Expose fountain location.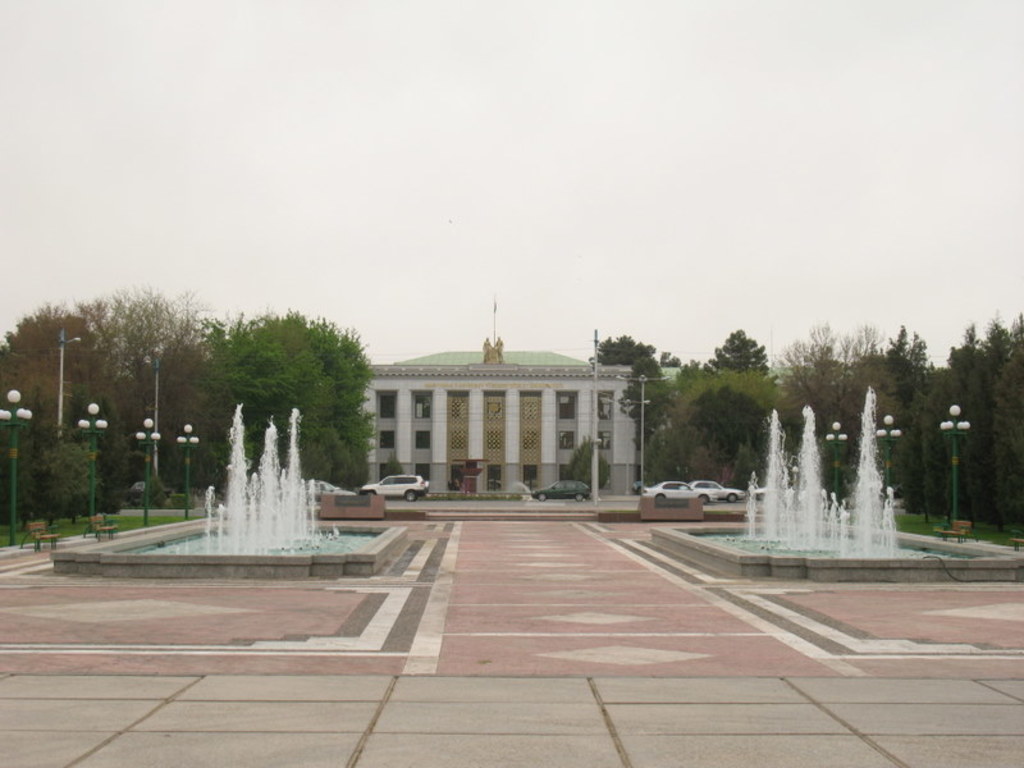
Exposed at l=648, t=379, r=1023, b=590.
